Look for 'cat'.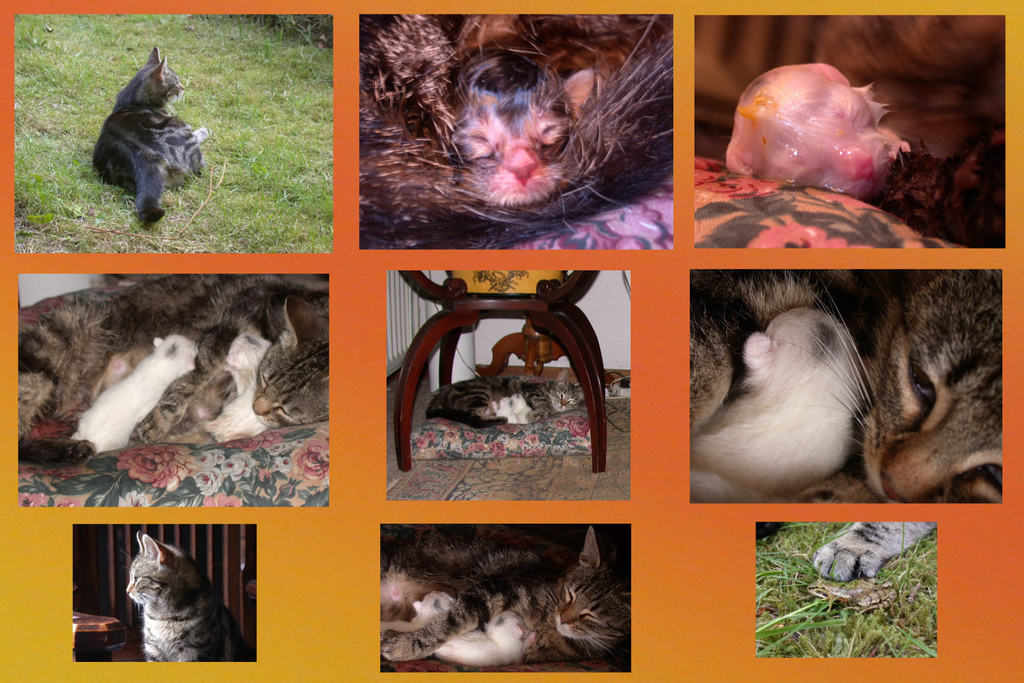
Found: <box>359,13,673,248</box>.
